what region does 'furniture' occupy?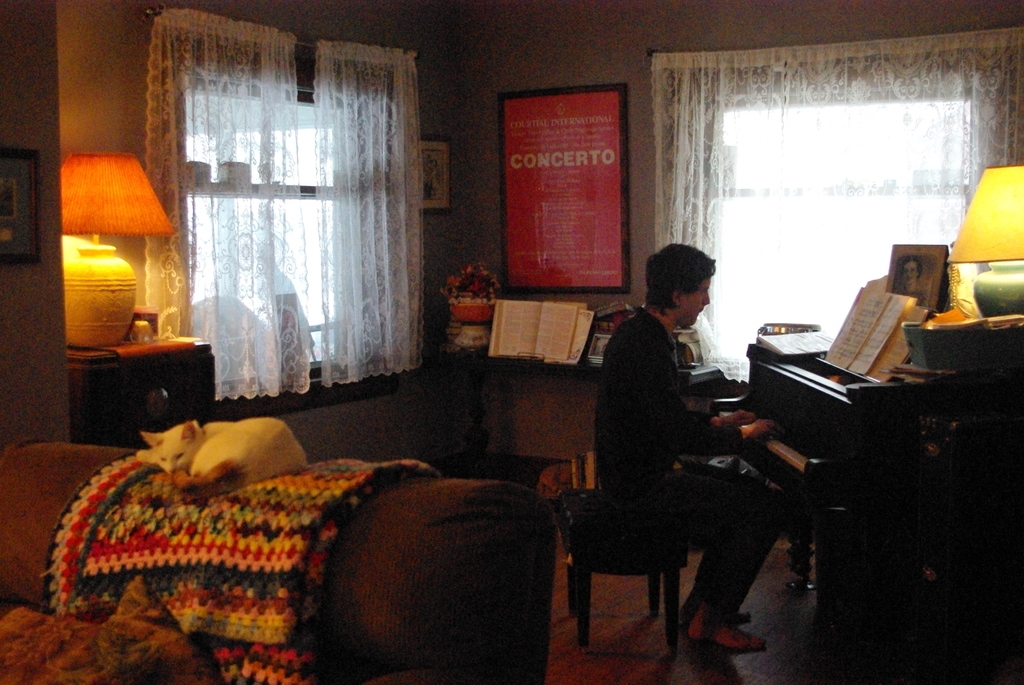
rect(558, 487, 685, 649).
